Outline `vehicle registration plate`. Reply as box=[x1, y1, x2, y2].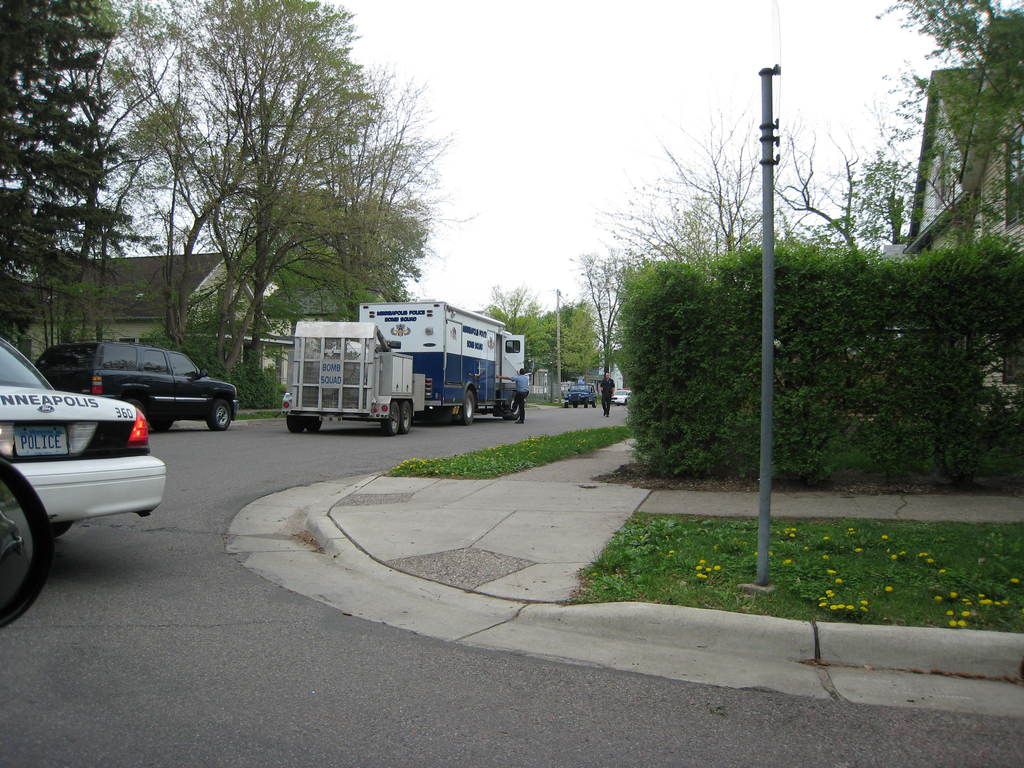
box=[13, 424, 72, 452].
